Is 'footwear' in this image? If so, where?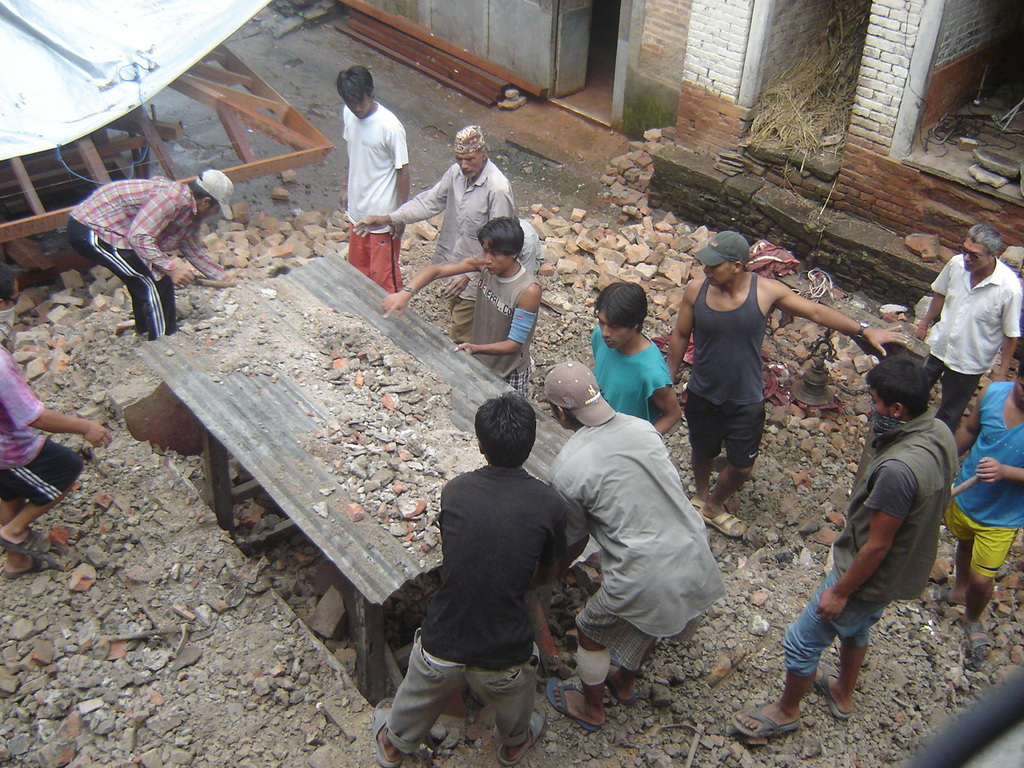
Yes, at (495,711,546,767).
